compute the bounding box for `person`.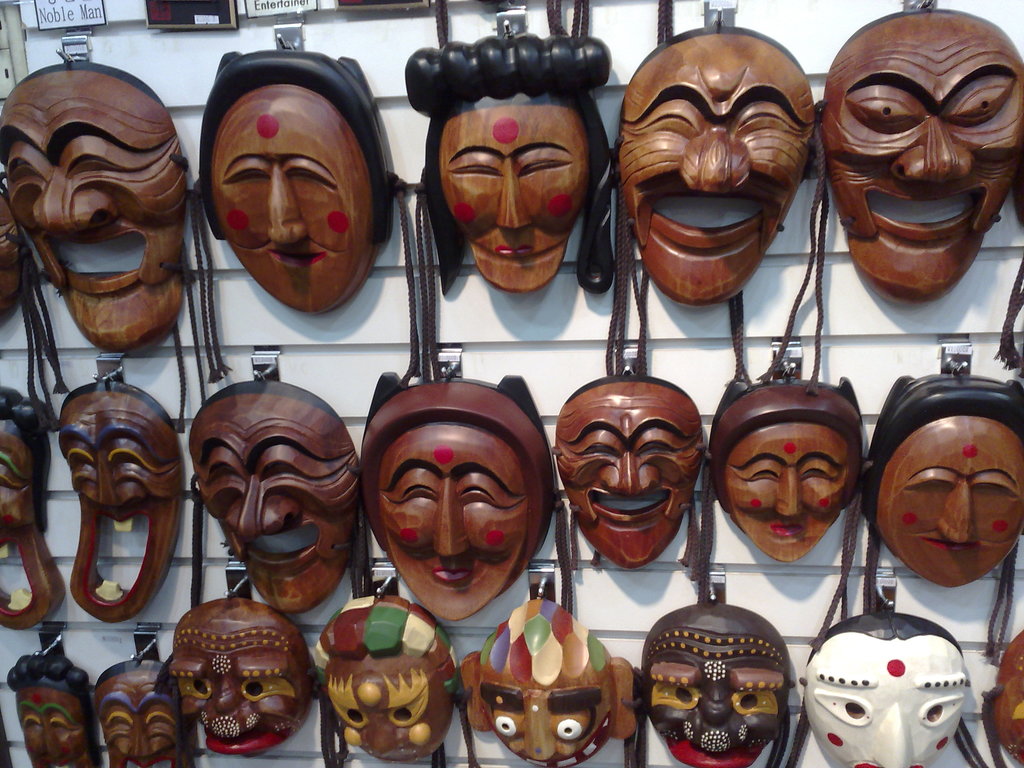
pyautogui.locateOnScreen(38, 376, 190, 618).
